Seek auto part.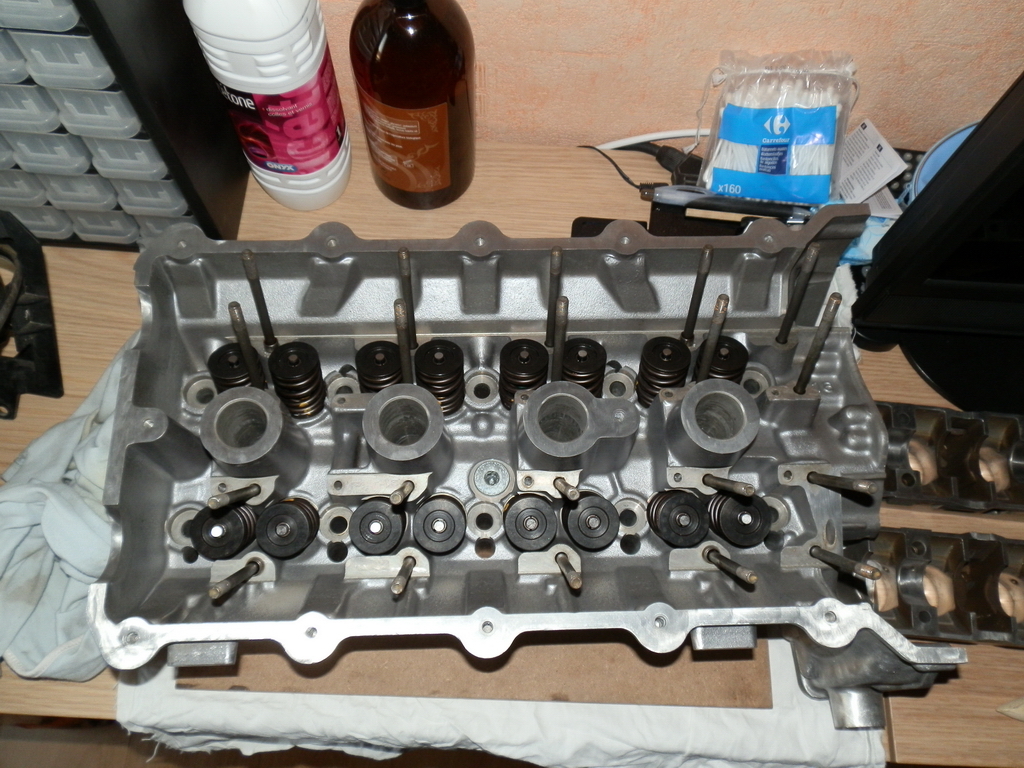
crop(859, 527, 1023, 648).
